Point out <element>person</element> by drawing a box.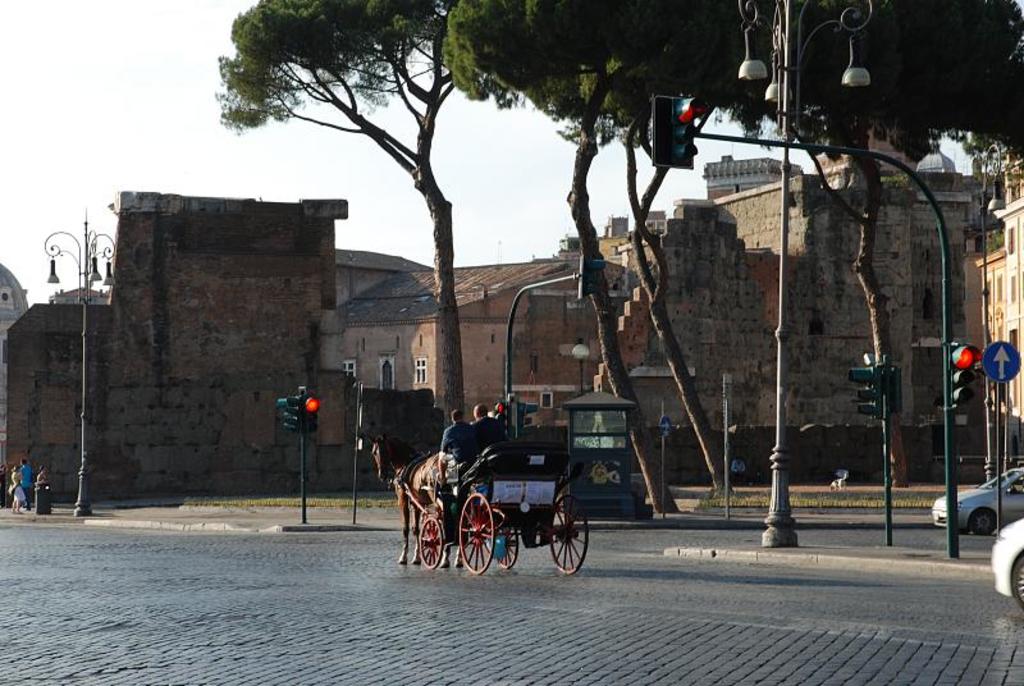
BBox(12, 457, 35, 507).
